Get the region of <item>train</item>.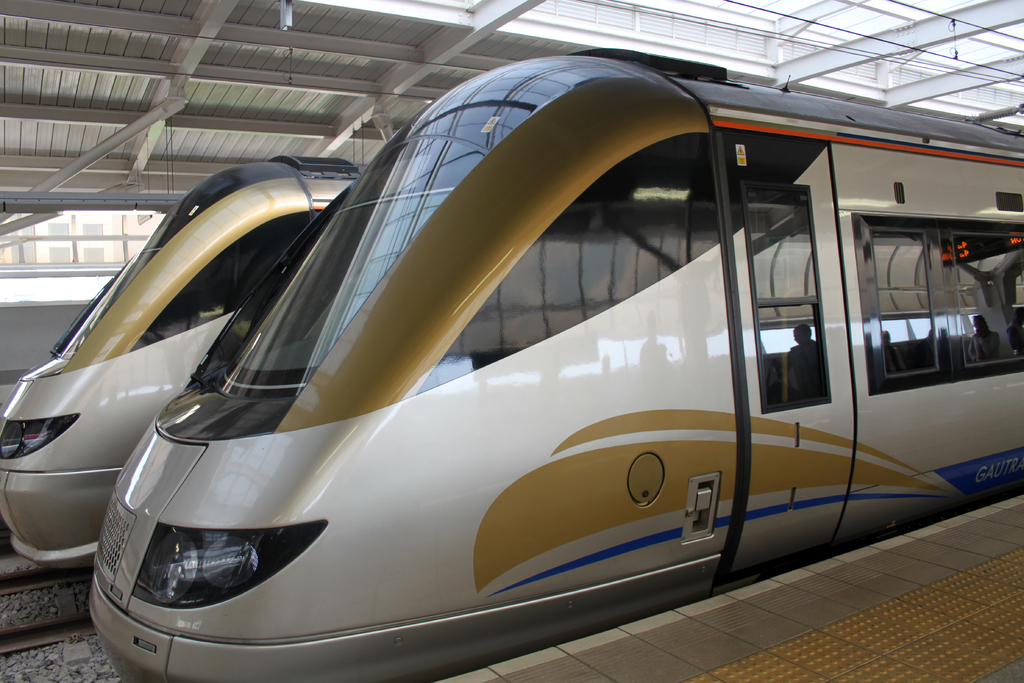
0/156/371/568.
